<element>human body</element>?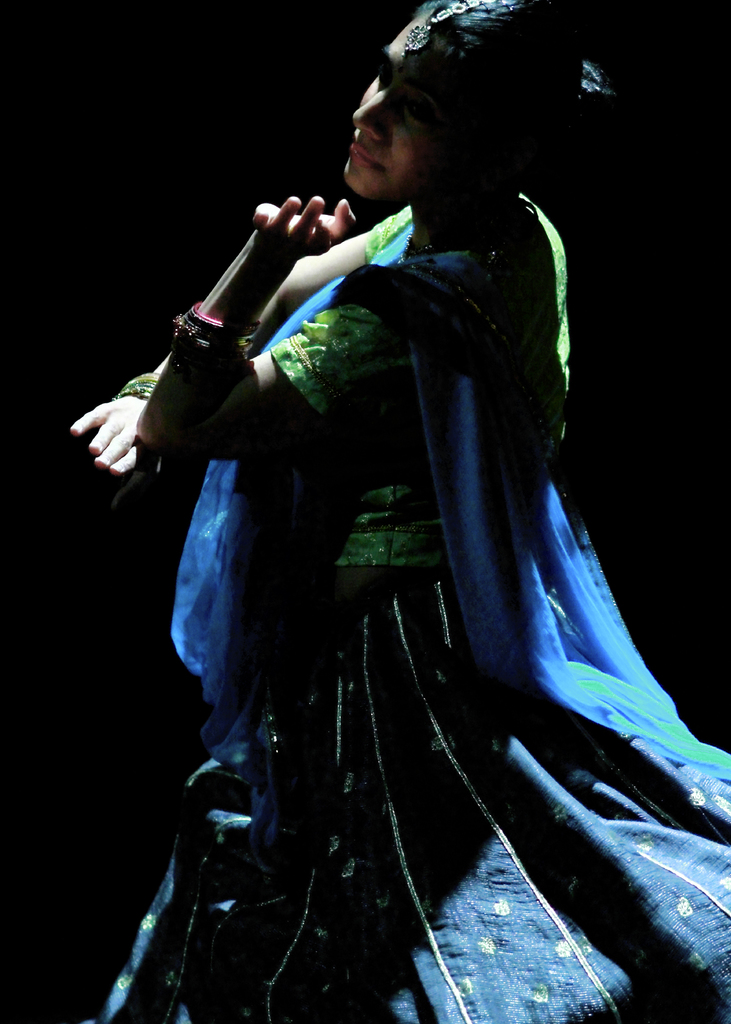
crop(67, 0, 730, 1023)
